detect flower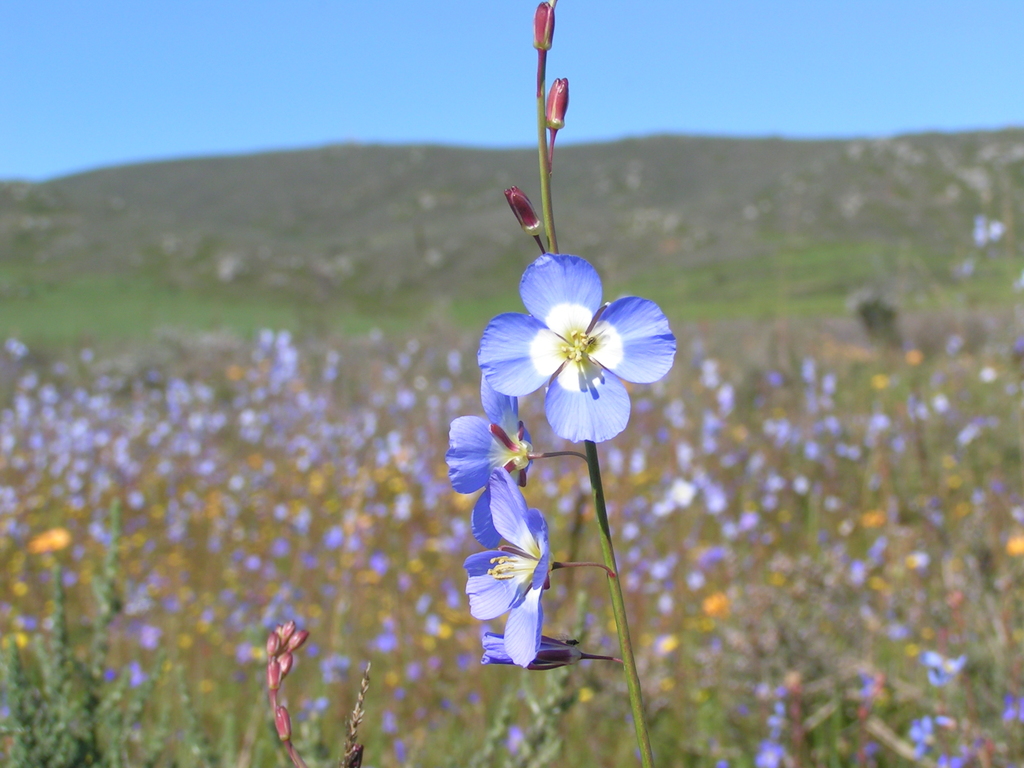
box(528, 3, 554, 51)
